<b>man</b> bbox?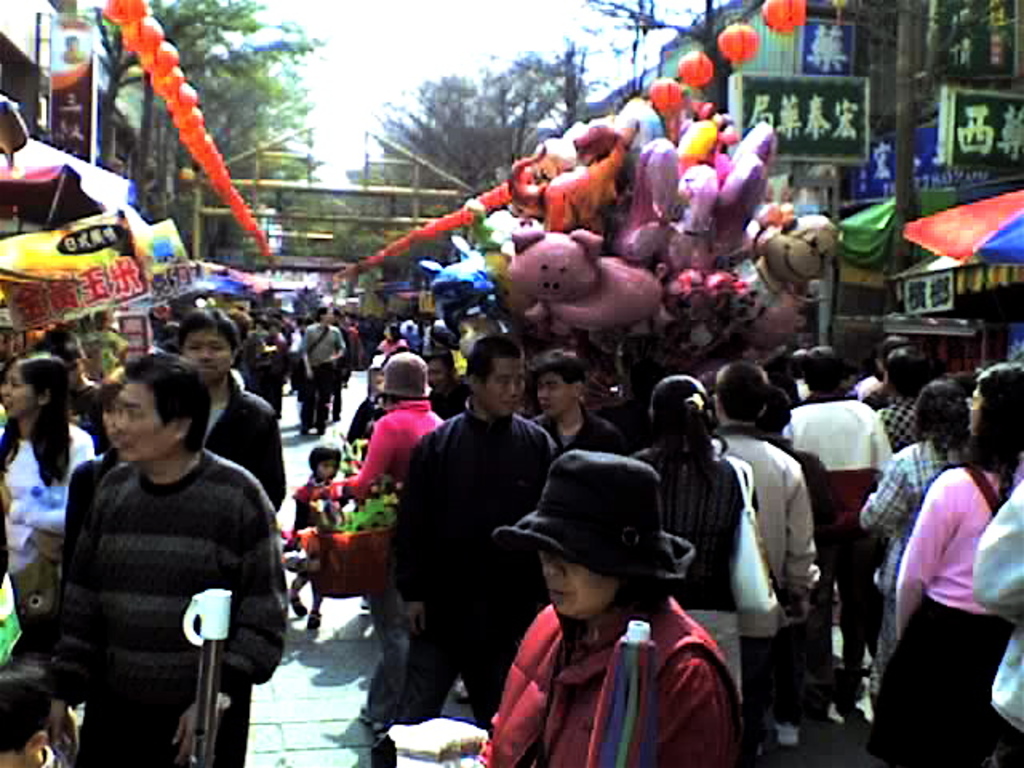
<bbox>45, 355, 301, 765</bbox>
